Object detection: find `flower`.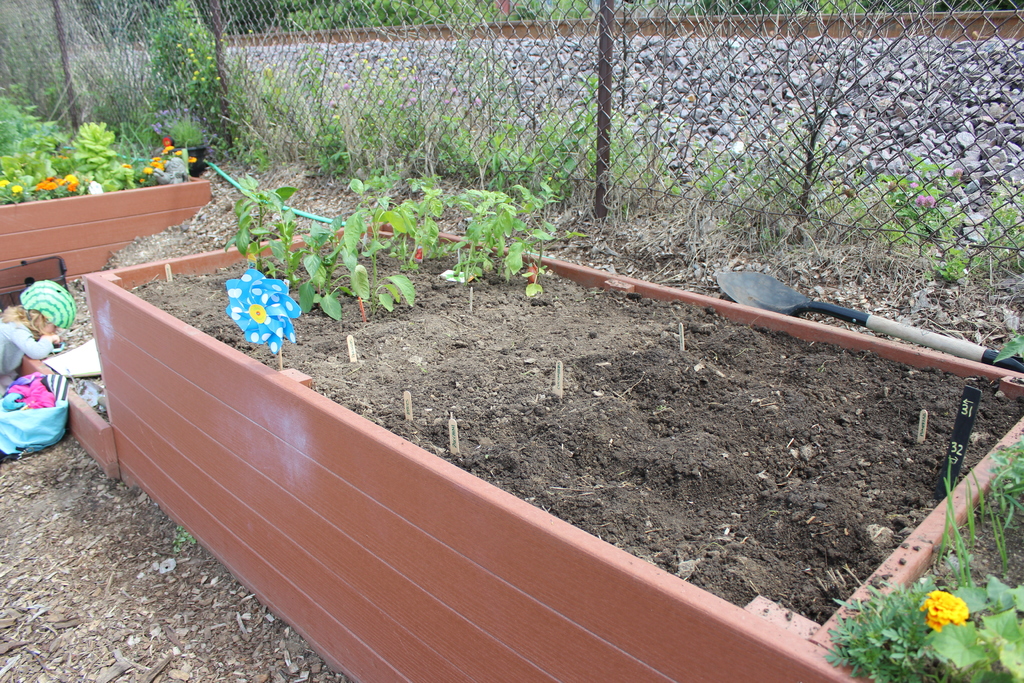
<bbox>913, 193, 934, 208</bbox>.
